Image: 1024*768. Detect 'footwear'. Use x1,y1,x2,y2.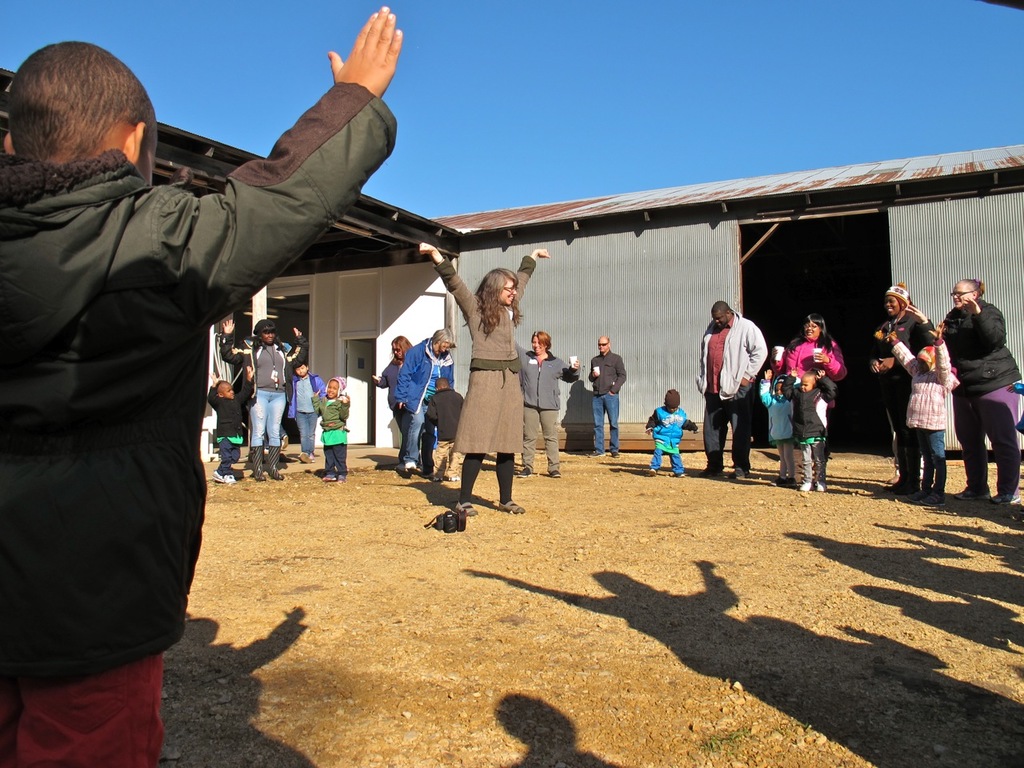
586,449,602,458.
